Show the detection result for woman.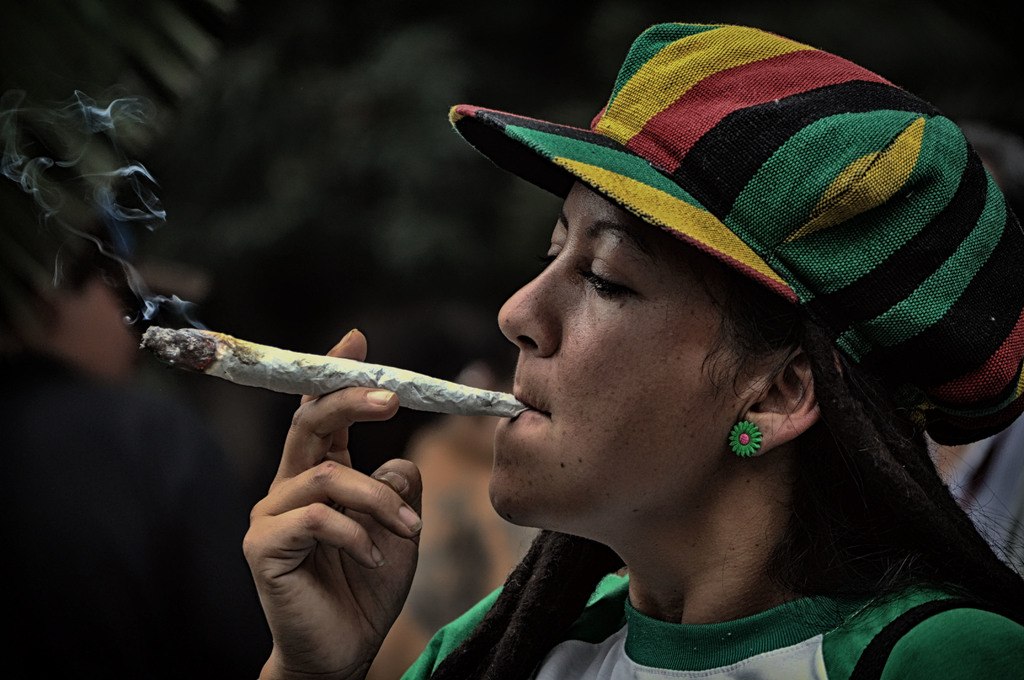
(left=295, top=57, right=1023, bottom=675).
